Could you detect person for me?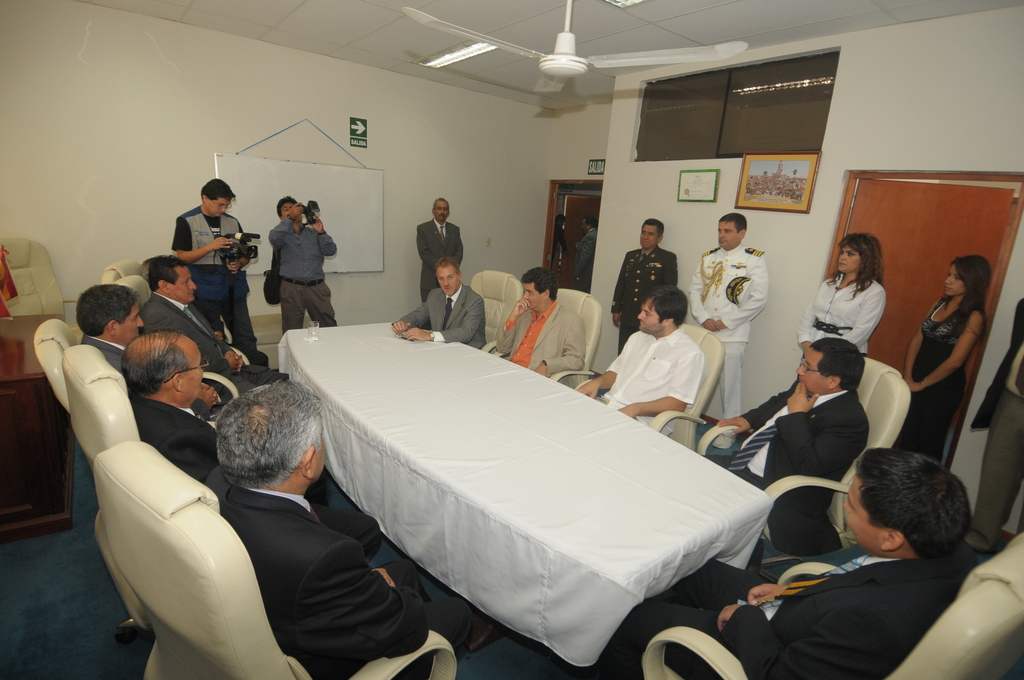
Detection result: BBox(792, 227, 891, 364).
